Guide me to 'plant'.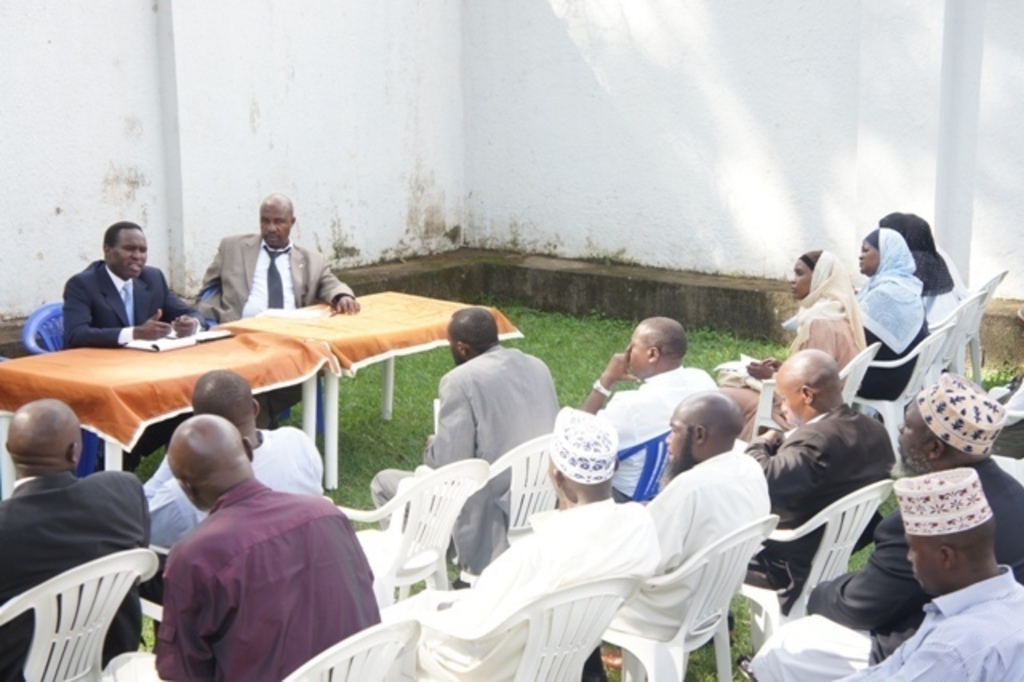
Guidance: bbox=[976, 357, 1022, 395].
